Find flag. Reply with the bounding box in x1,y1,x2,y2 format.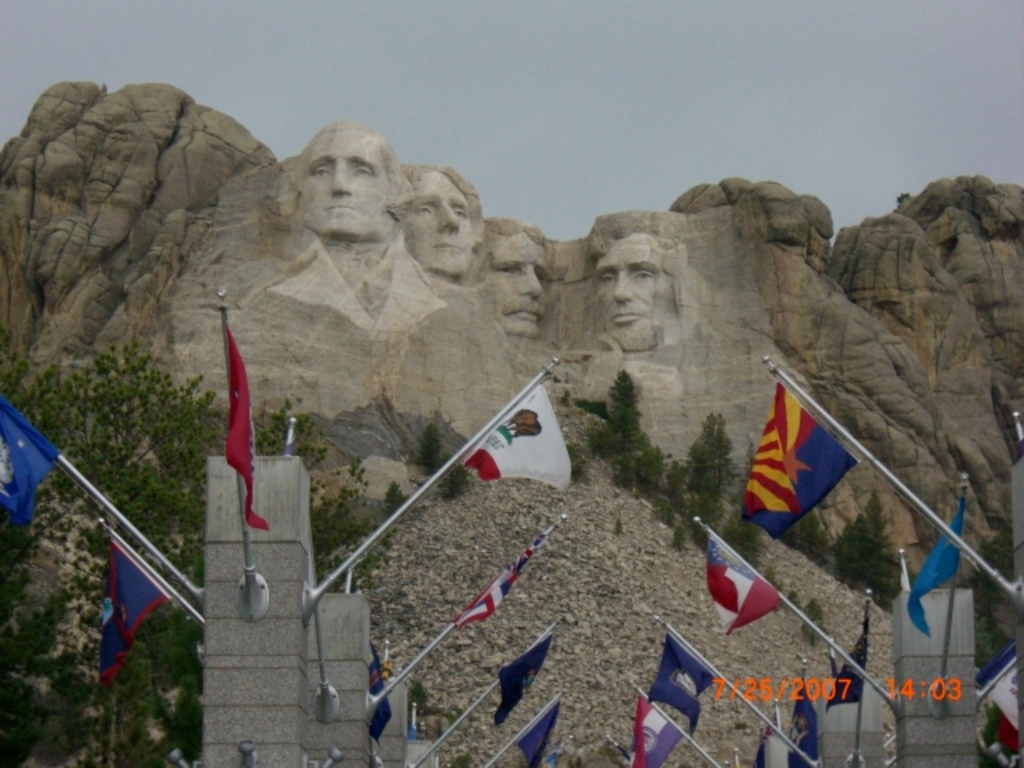
618,693,685,766.
